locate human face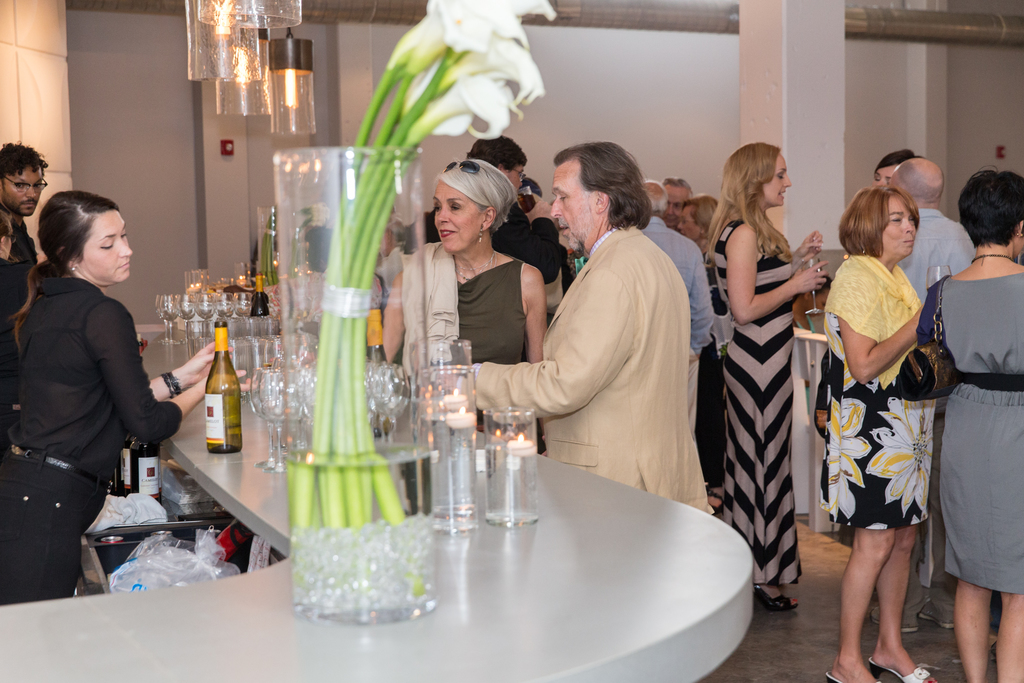
x1=873, y1=164, x2=898, y2=186
